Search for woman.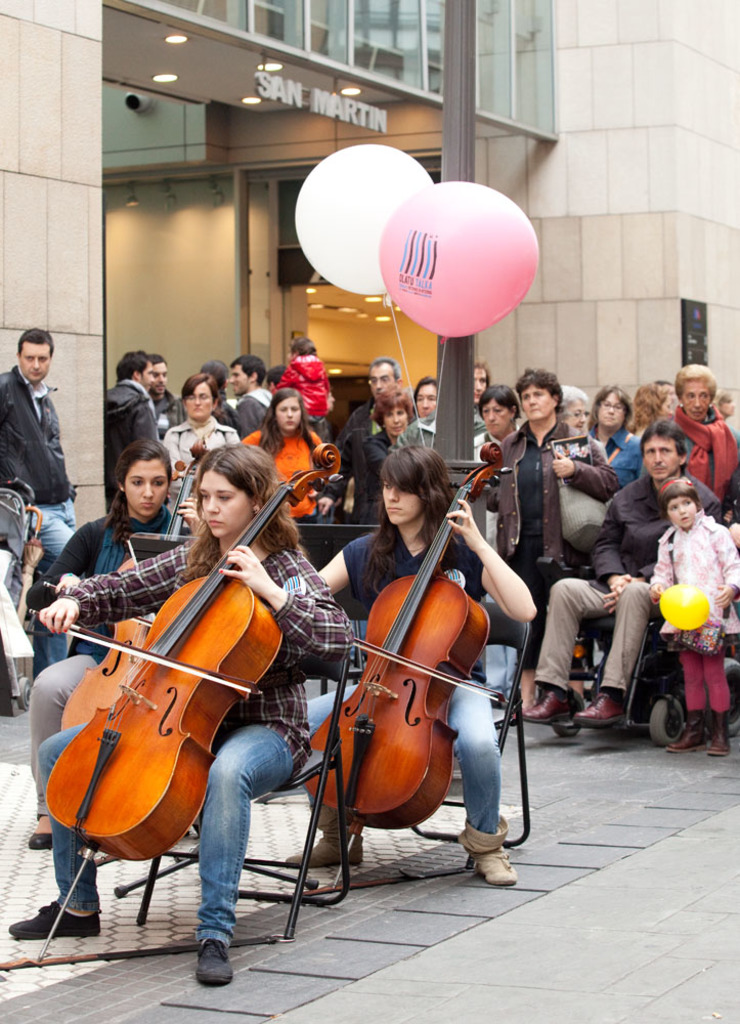
Found at x1=671, y1=358, x2=739, y2=528.
